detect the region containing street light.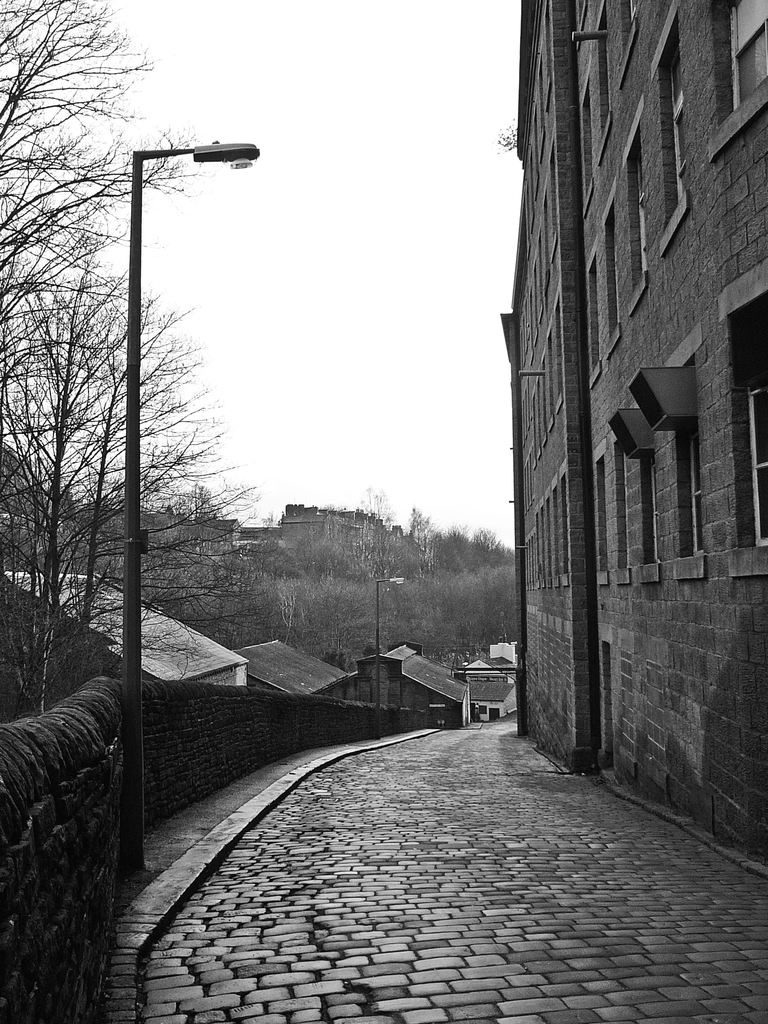
region(118, 146, 257, 851).
